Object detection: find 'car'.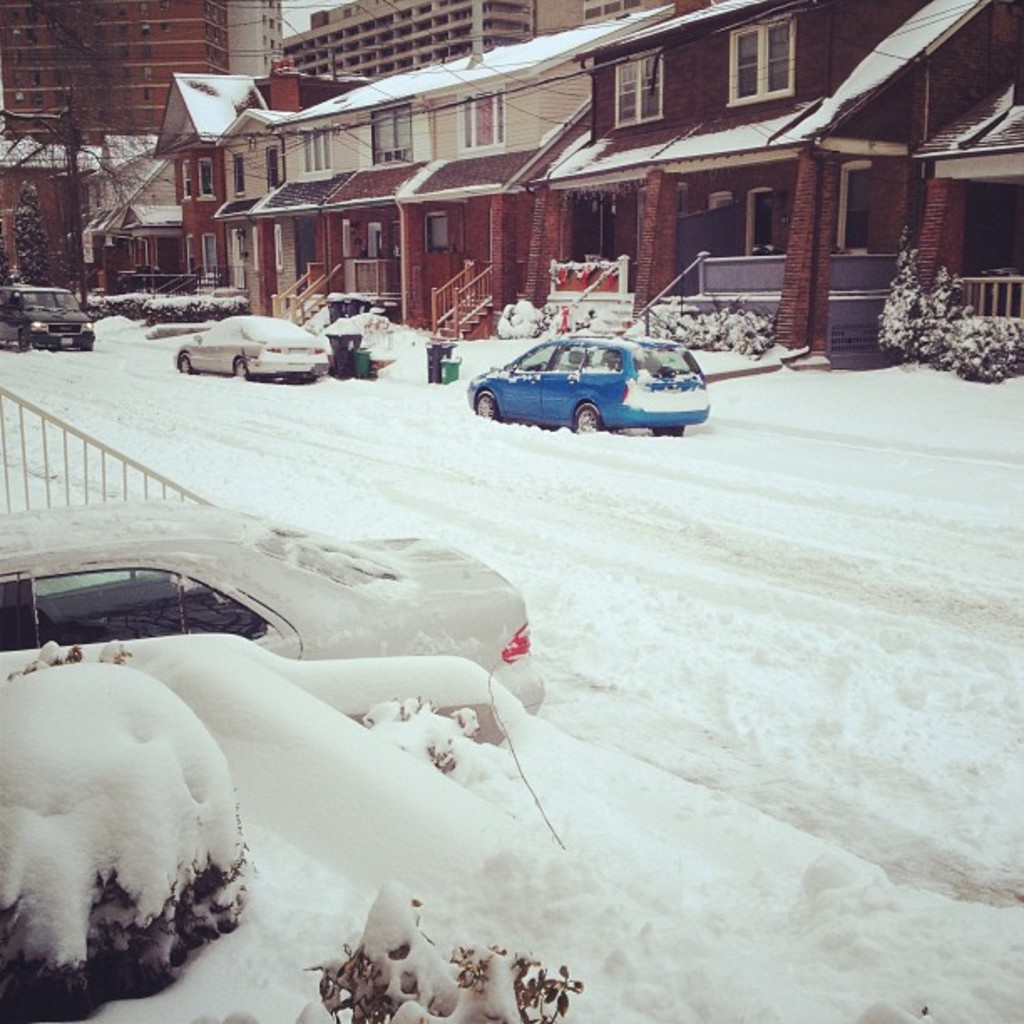
467,335,709,437.
